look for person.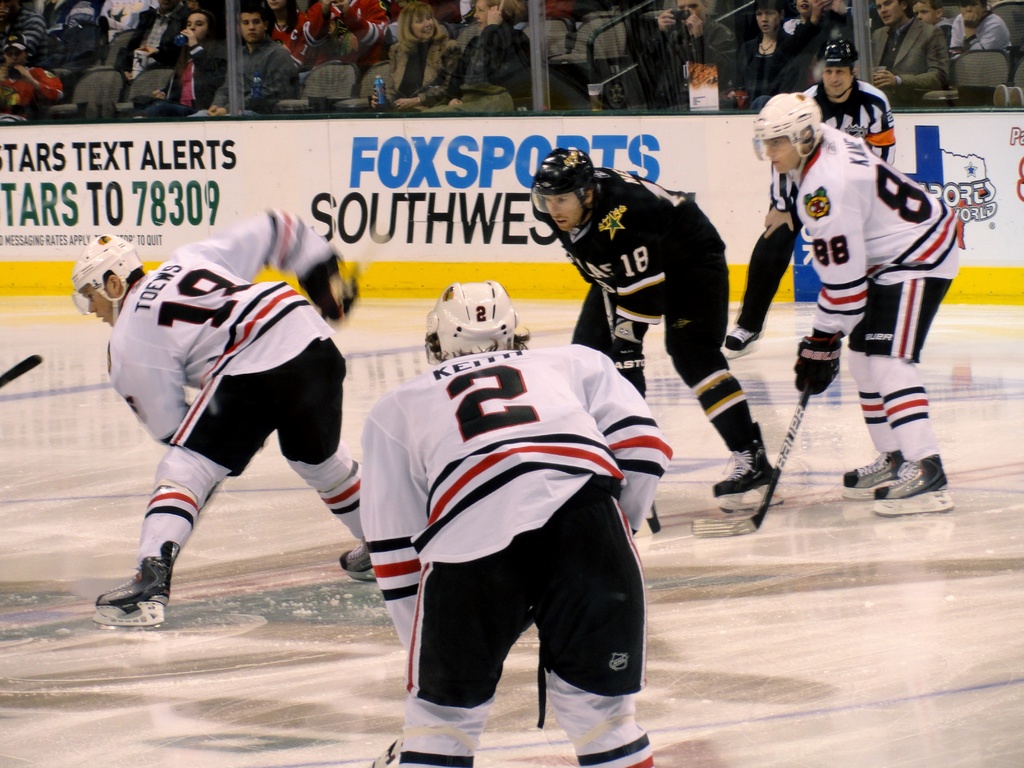
Found: <bbox>417, 0, 472, 24</bbox>.
